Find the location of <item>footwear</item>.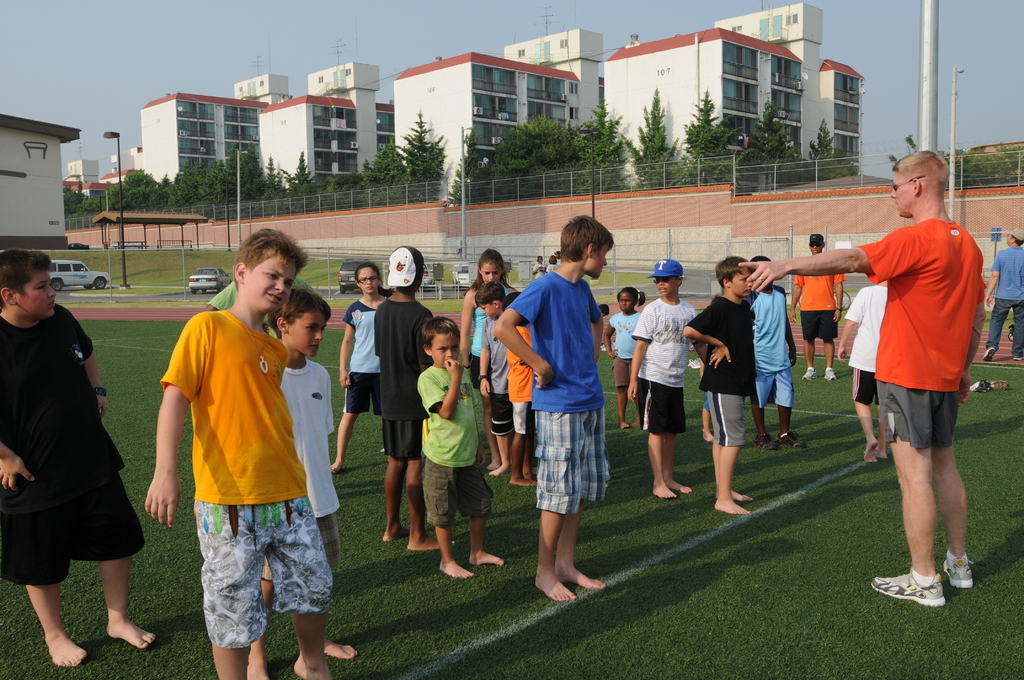
Location: x1=869 y1=573 x2=950 y2=606.
